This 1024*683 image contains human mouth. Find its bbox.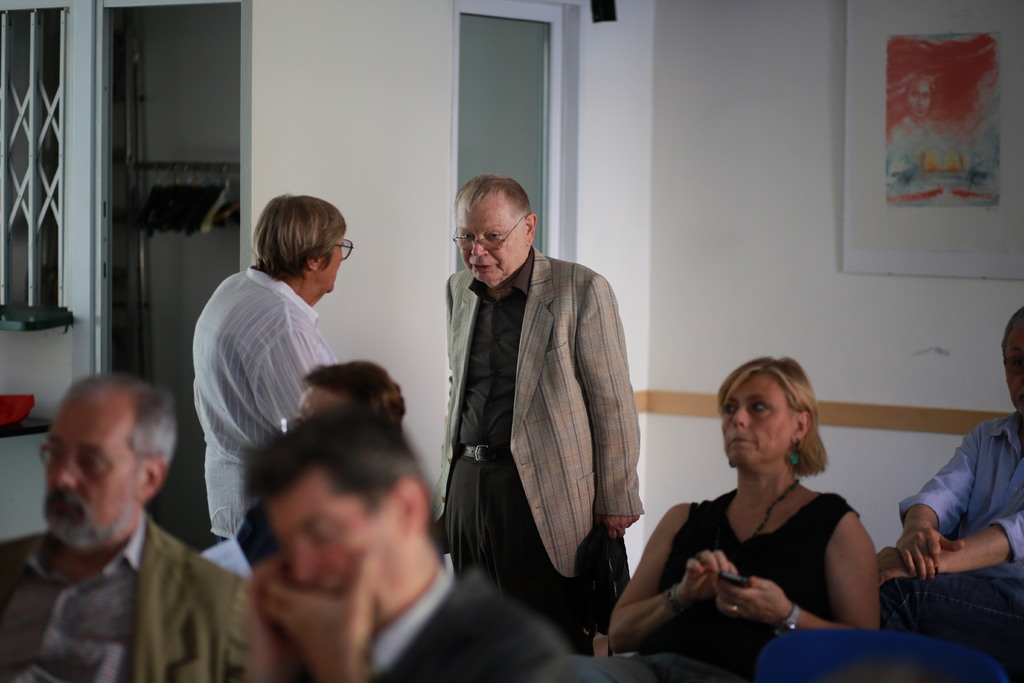
detection(470, 260, 500, 271).
